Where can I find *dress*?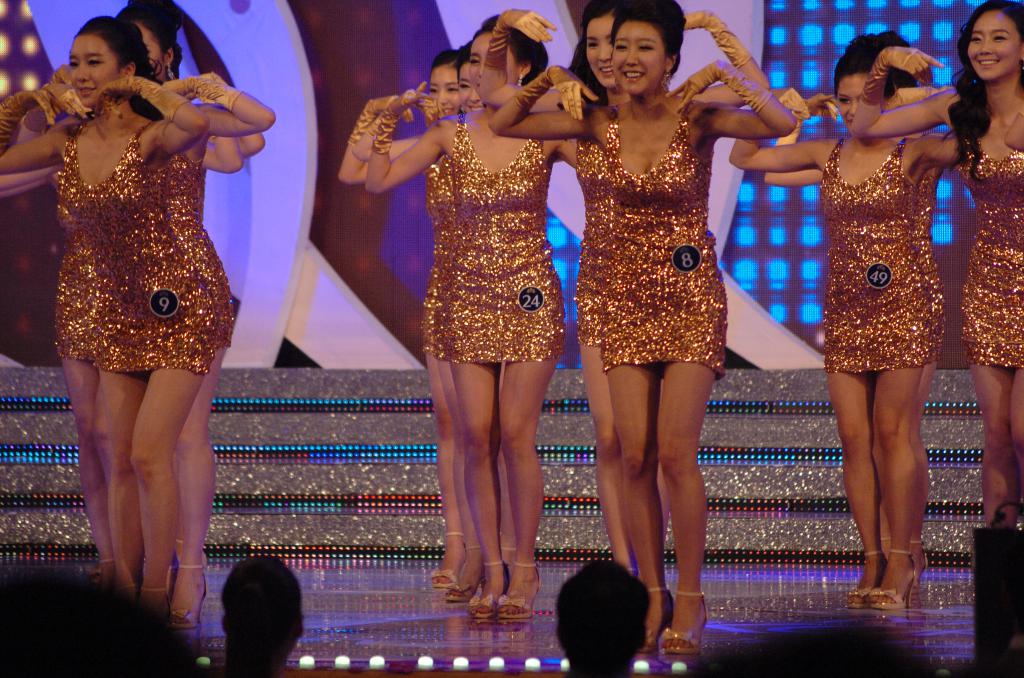
You can find it at rect(910, 167, 948, 356).
